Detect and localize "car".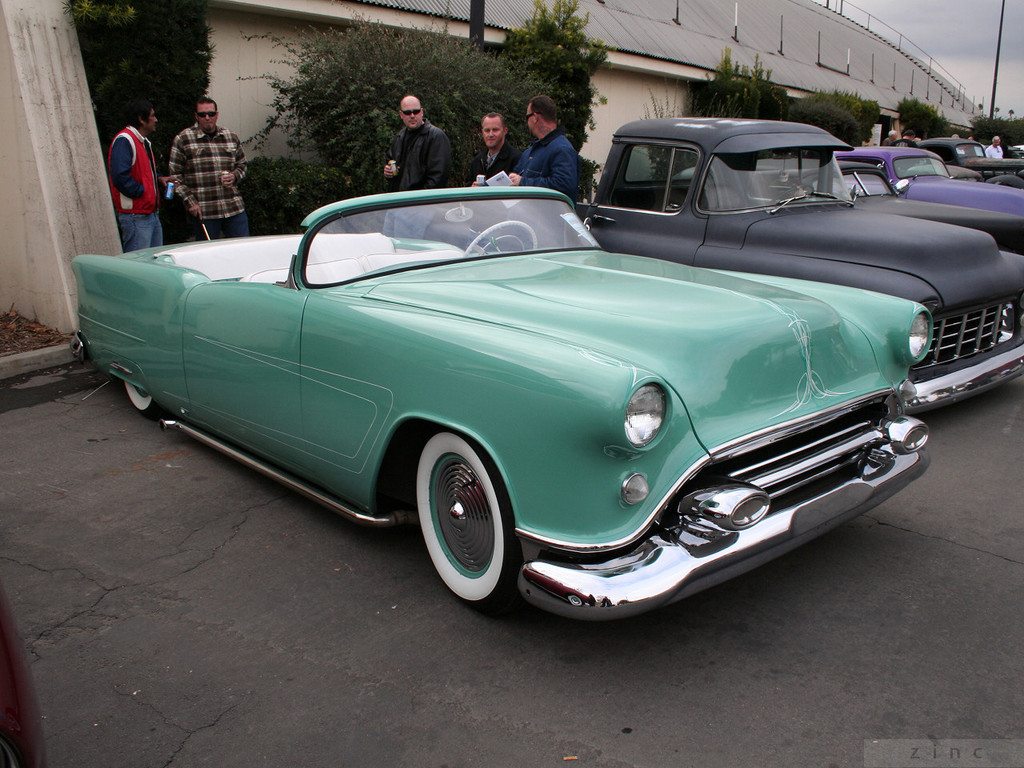
Localized at rect(573, 117, 1023, 403).
